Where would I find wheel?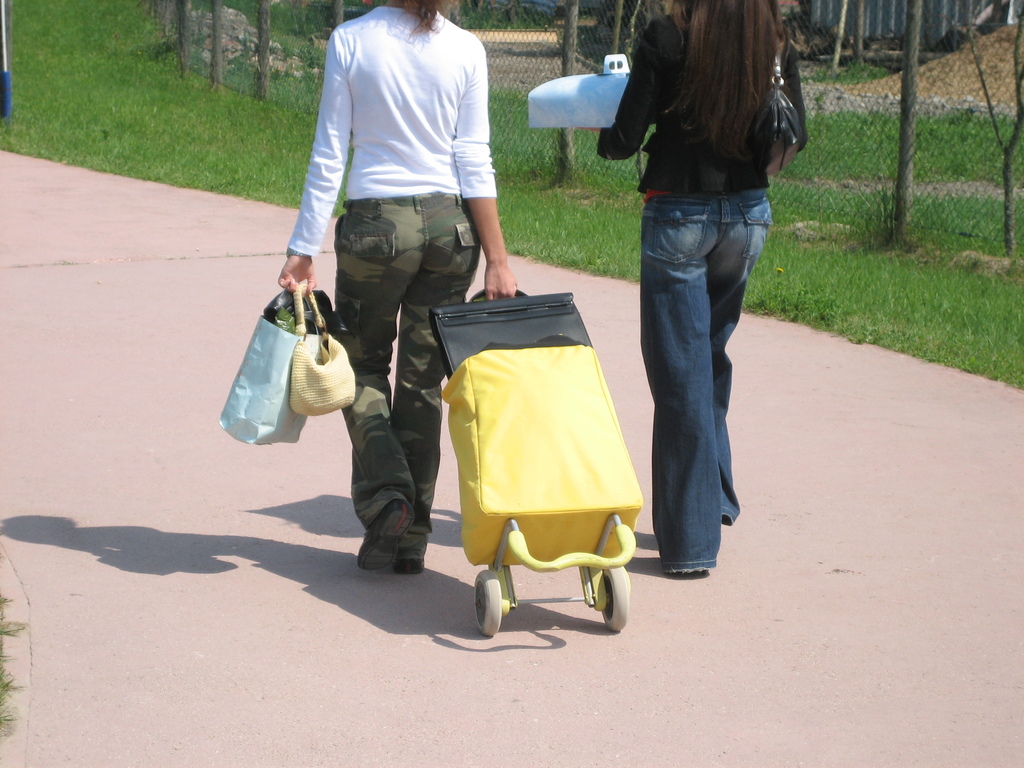
At {"x1": 600, "y1": 565, "x2": 631, "y2": 634}.
